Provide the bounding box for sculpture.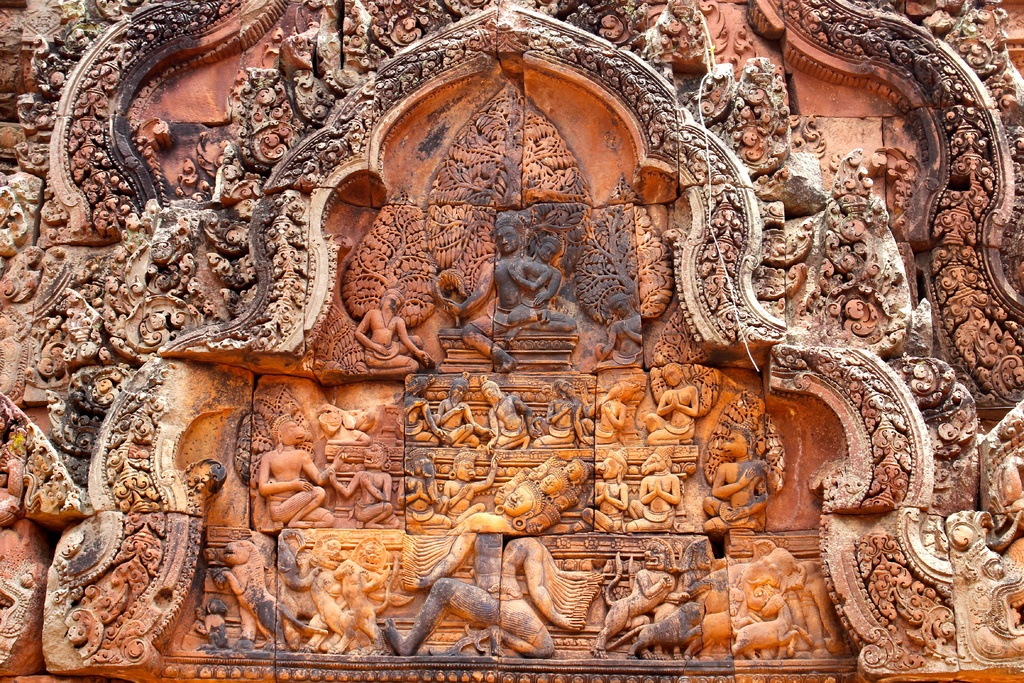
l=689, t=579, r=758, b=649.
